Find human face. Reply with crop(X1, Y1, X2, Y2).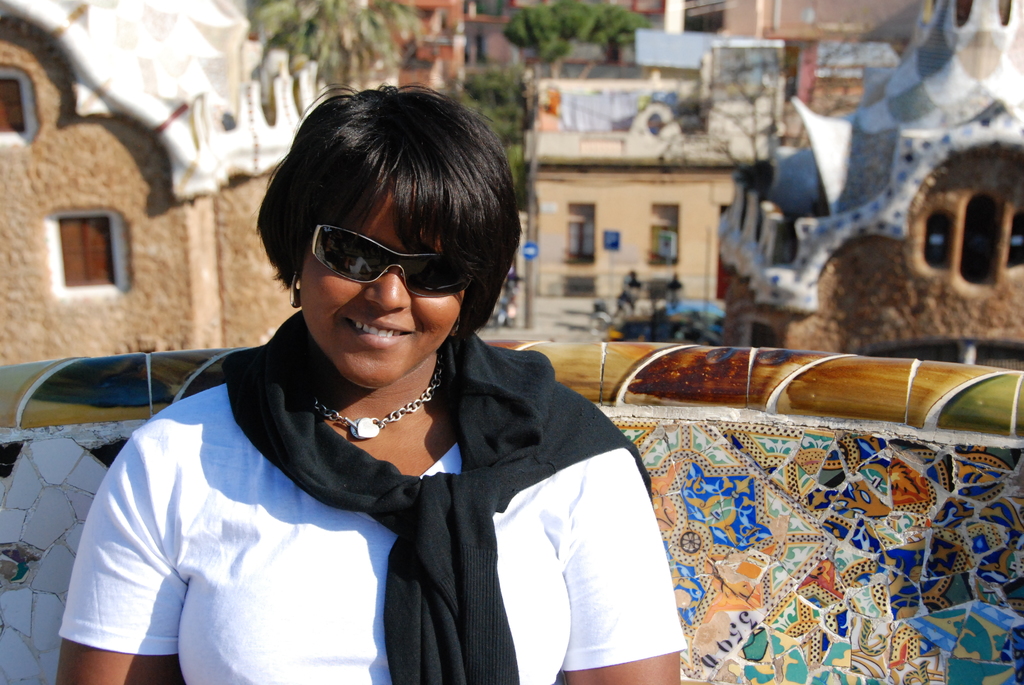
crop(305, 181, 467, 387).
